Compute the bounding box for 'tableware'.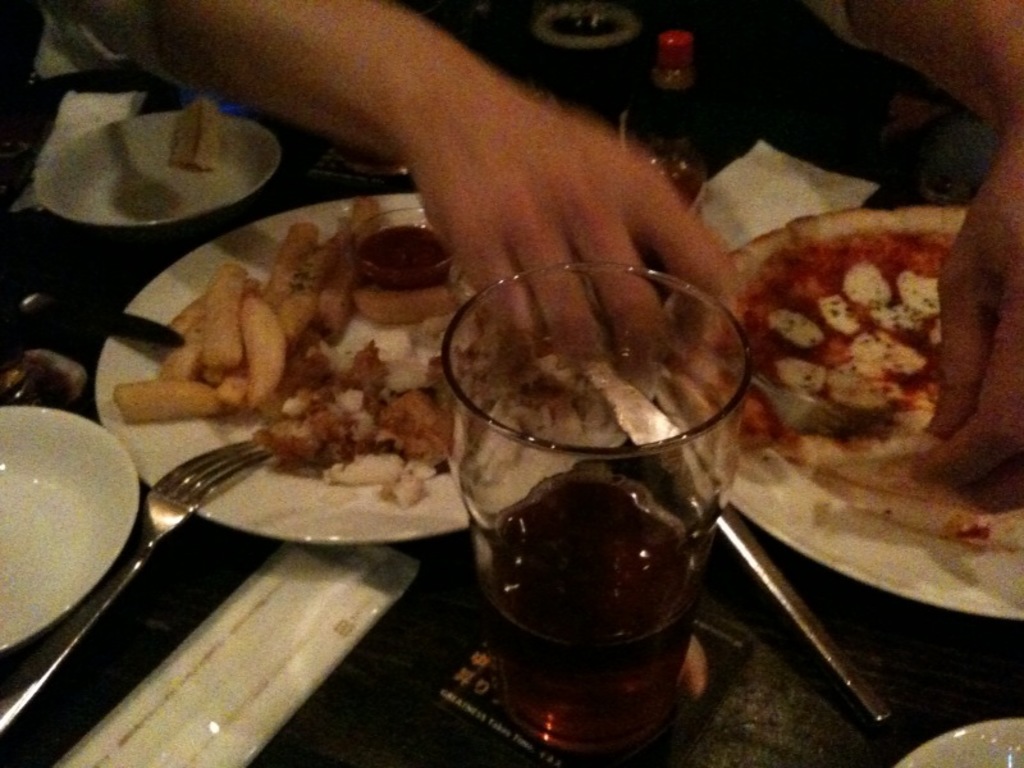
rect(0, 433, 276, 731).
